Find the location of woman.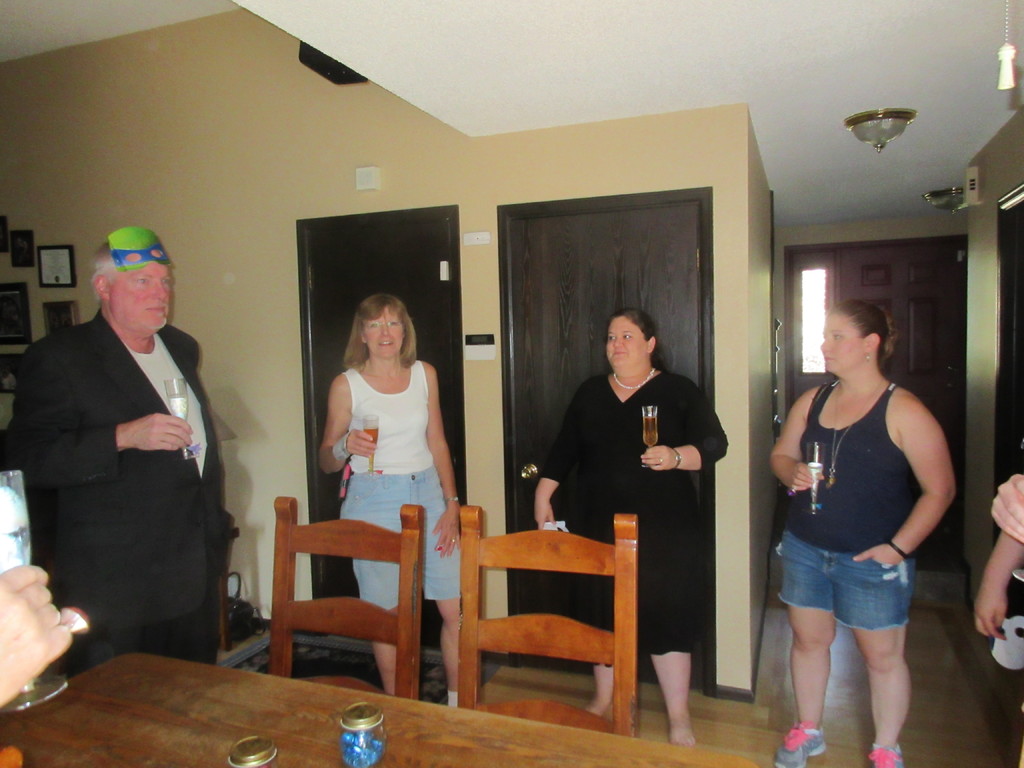
Location: [772, 298, 956, 767].
